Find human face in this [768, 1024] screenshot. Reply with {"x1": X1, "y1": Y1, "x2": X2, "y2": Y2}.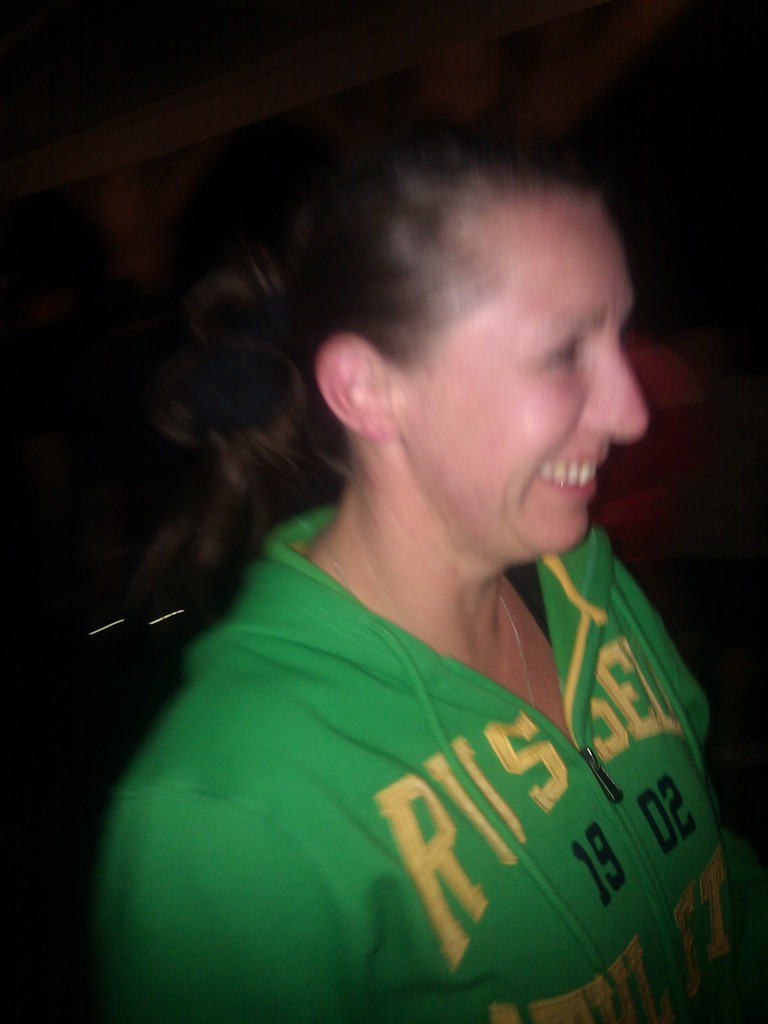
{"x1": 401, "y1": 196, "x2": 650, "y2": 563}.
